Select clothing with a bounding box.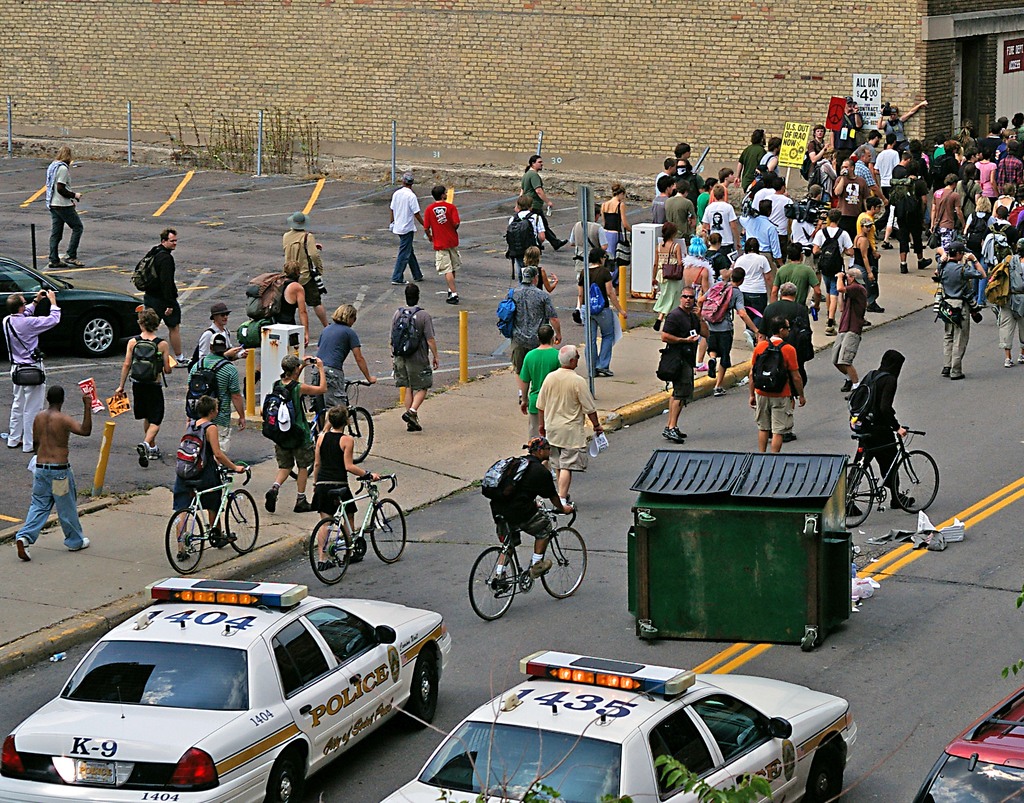
locate(855, 233, 874, 303).
